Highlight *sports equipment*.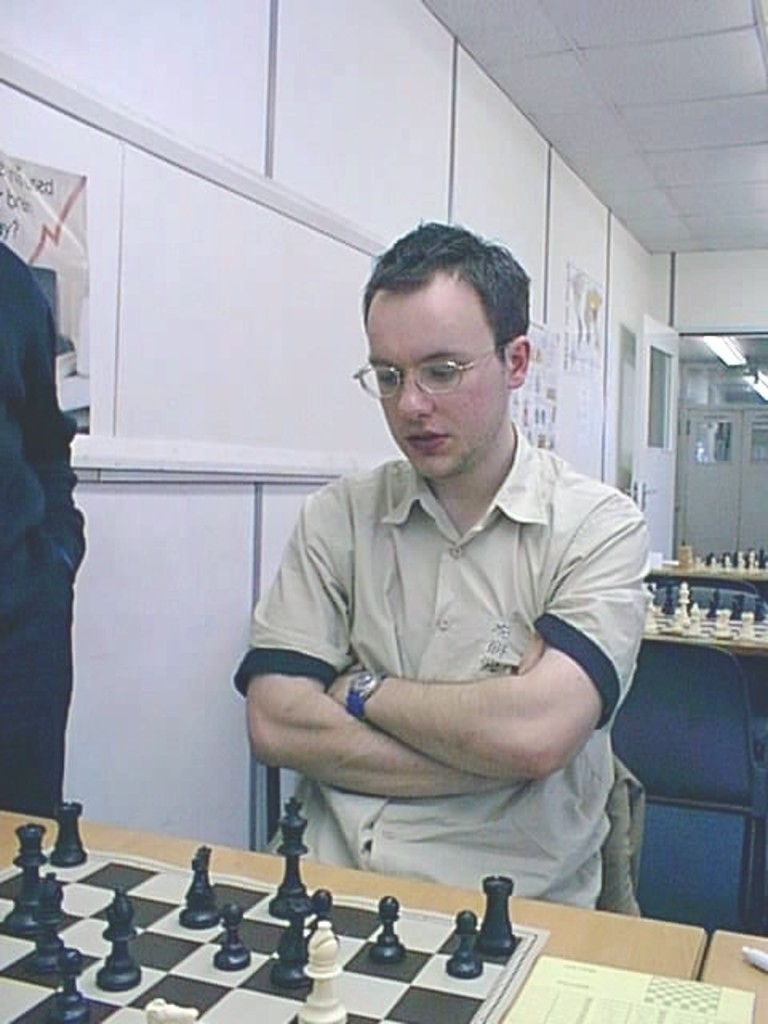
Highlighted region: box(269, 792, 315, 920).
